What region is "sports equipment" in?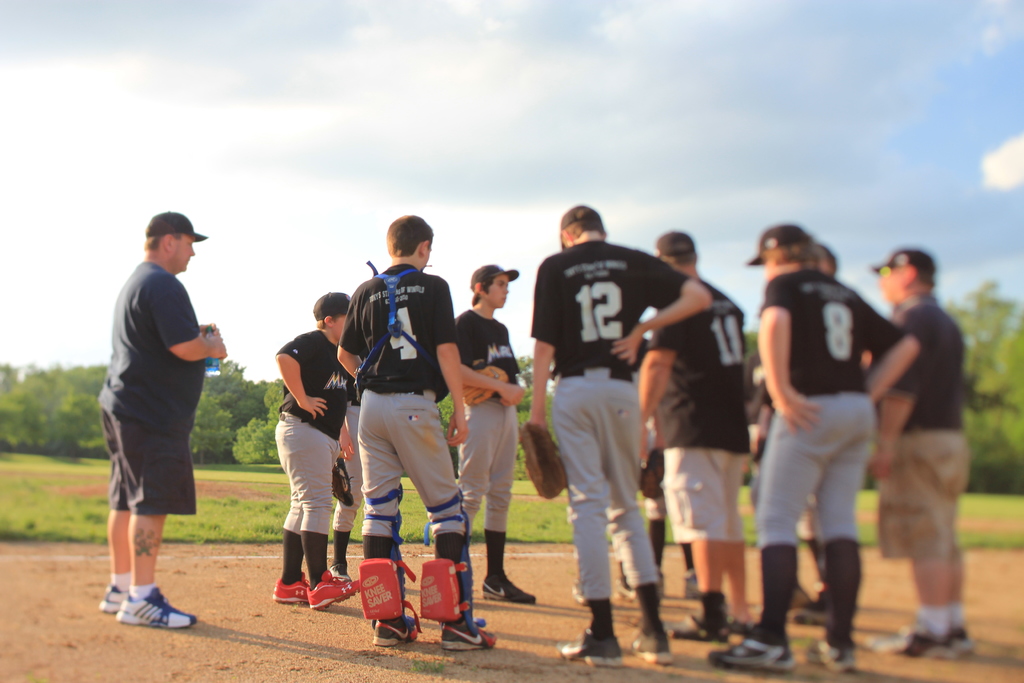
362:487:417:634.
